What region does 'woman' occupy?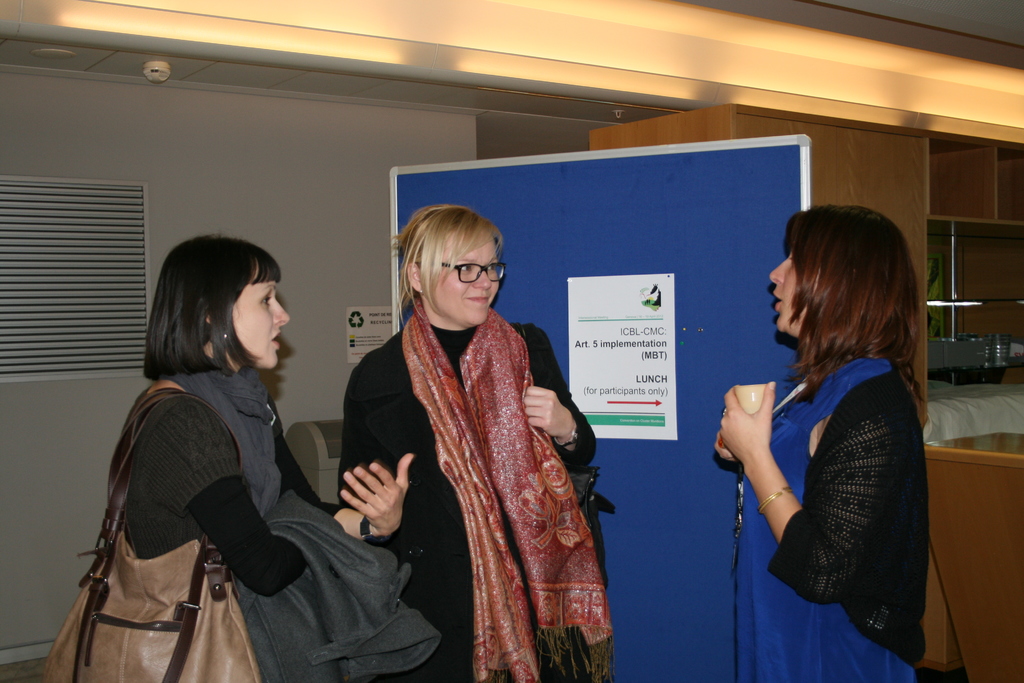
locate(106, 231, 413, 682).
